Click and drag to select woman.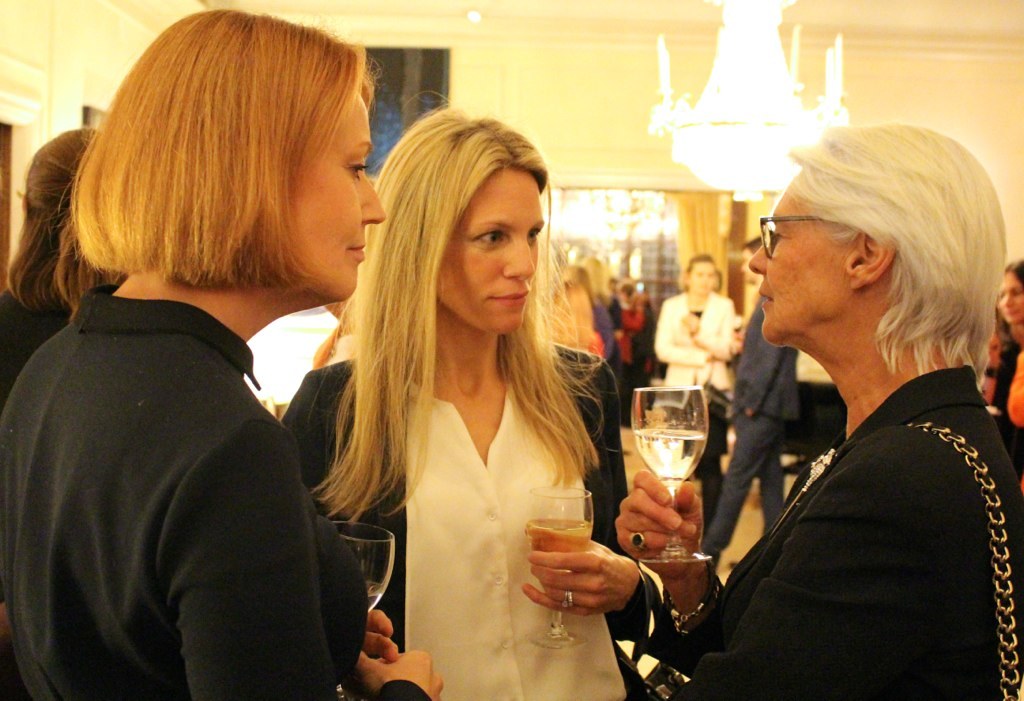
Selection: l=302, t=118, r=629, b=688.
